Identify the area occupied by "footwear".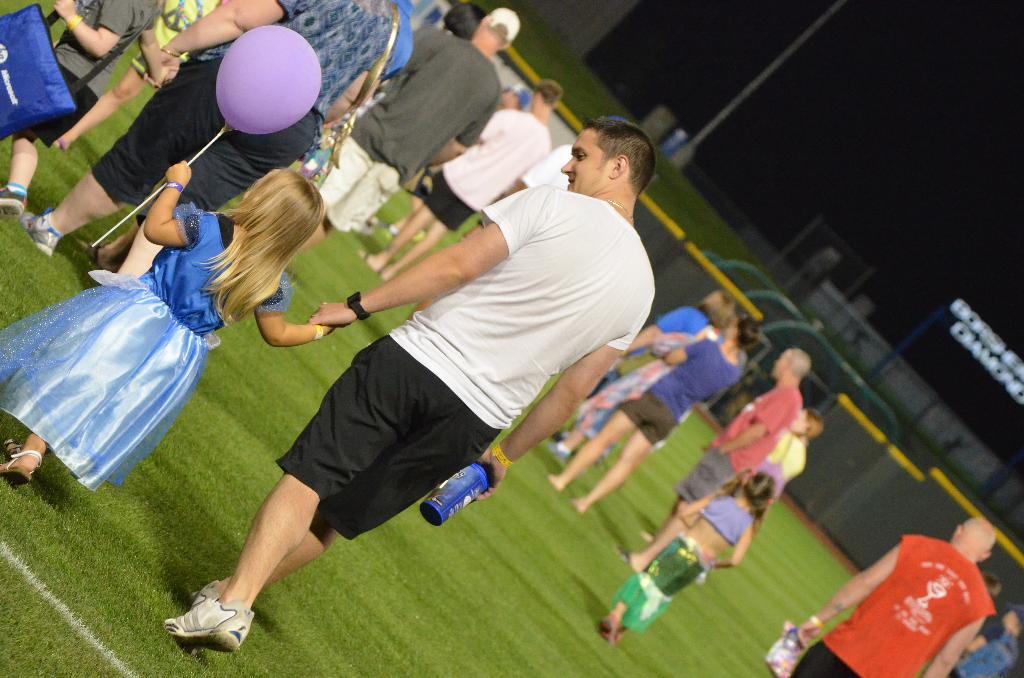
Area: (left=190, top=577, right=227, bottom=611).
